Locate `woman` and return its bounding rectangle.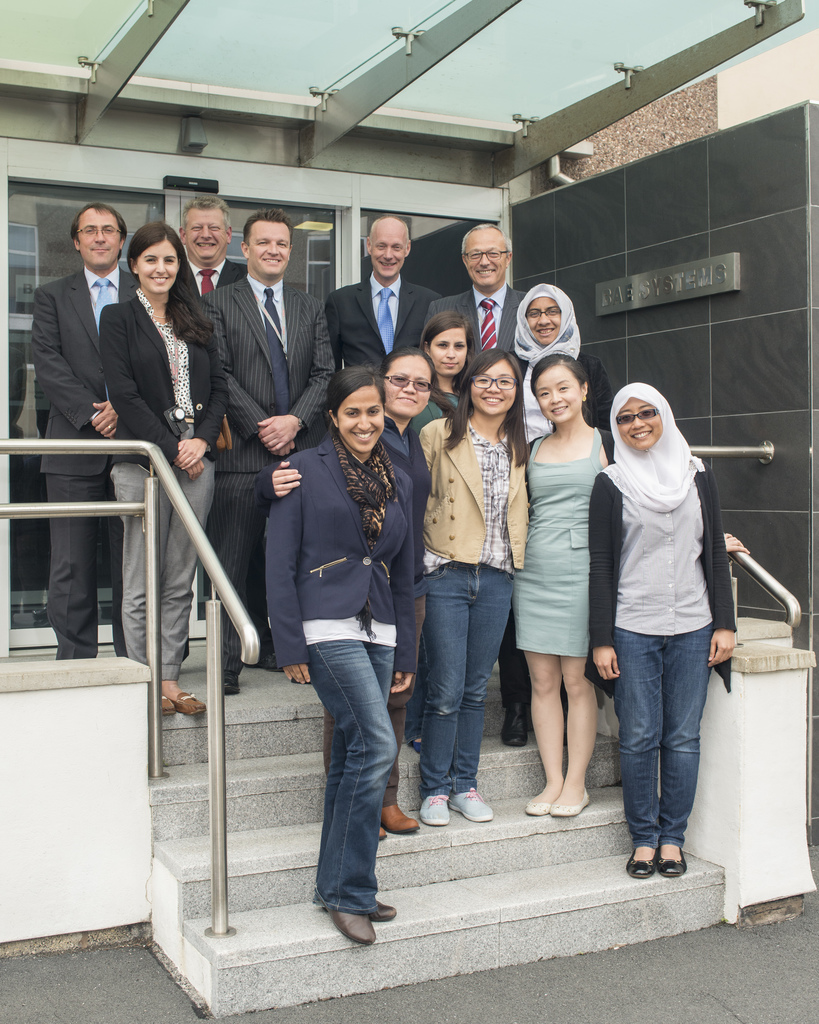
bbox=(402, 314, 481, 756).
